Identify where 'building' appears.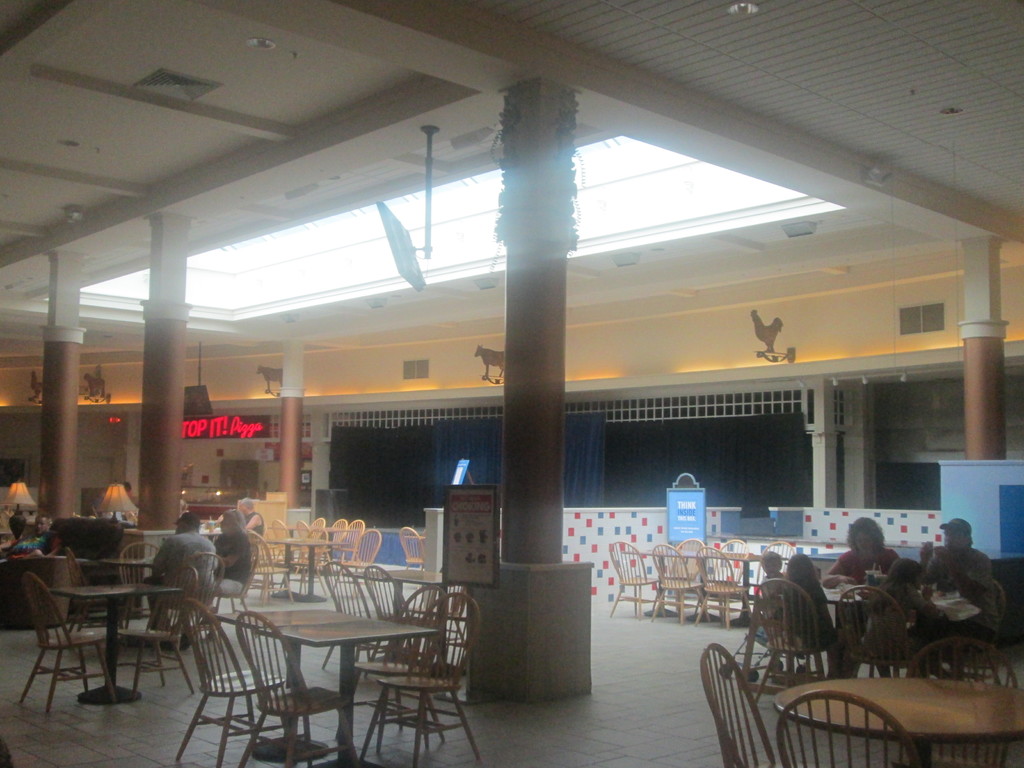
Appears at box=[0, 1, 1023, 766].
